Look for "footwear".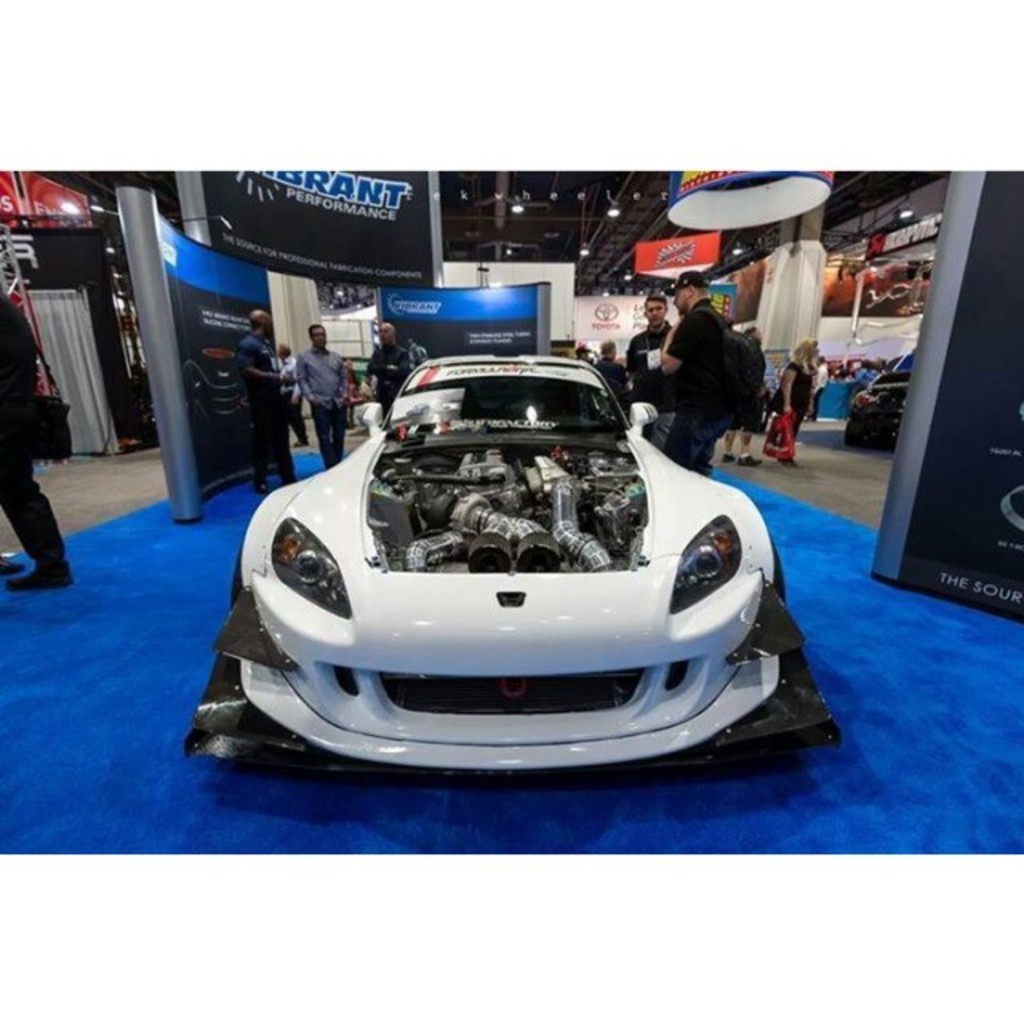
Found: region(254, 478, 264, 490).
